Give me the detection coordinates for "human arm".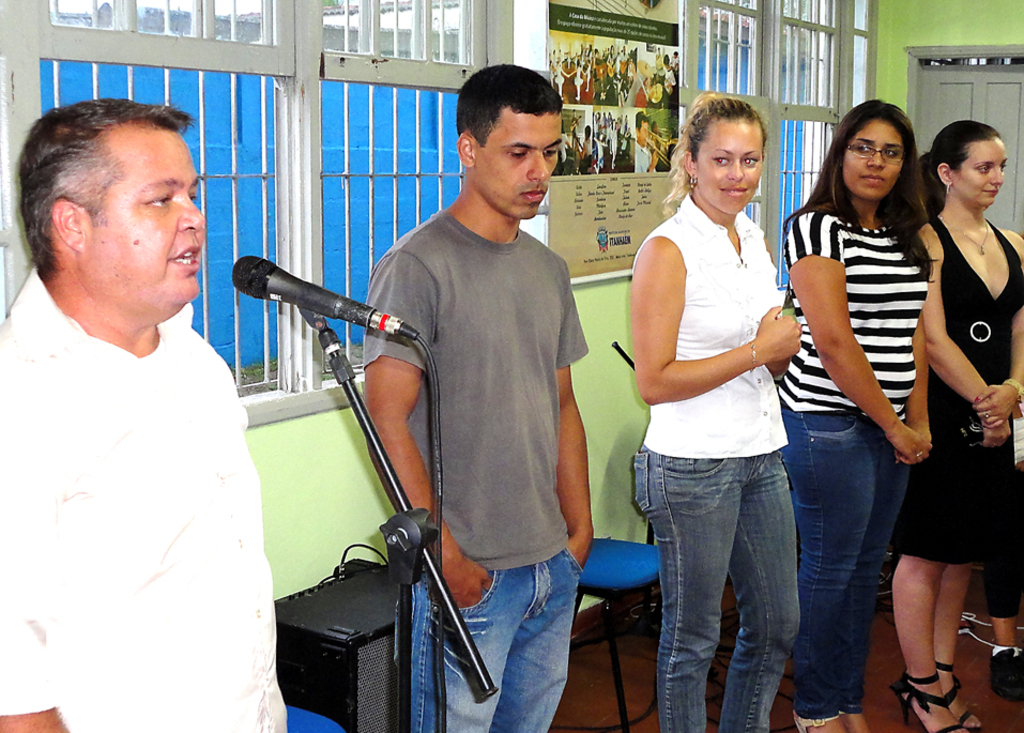
(801,207,933,476).
